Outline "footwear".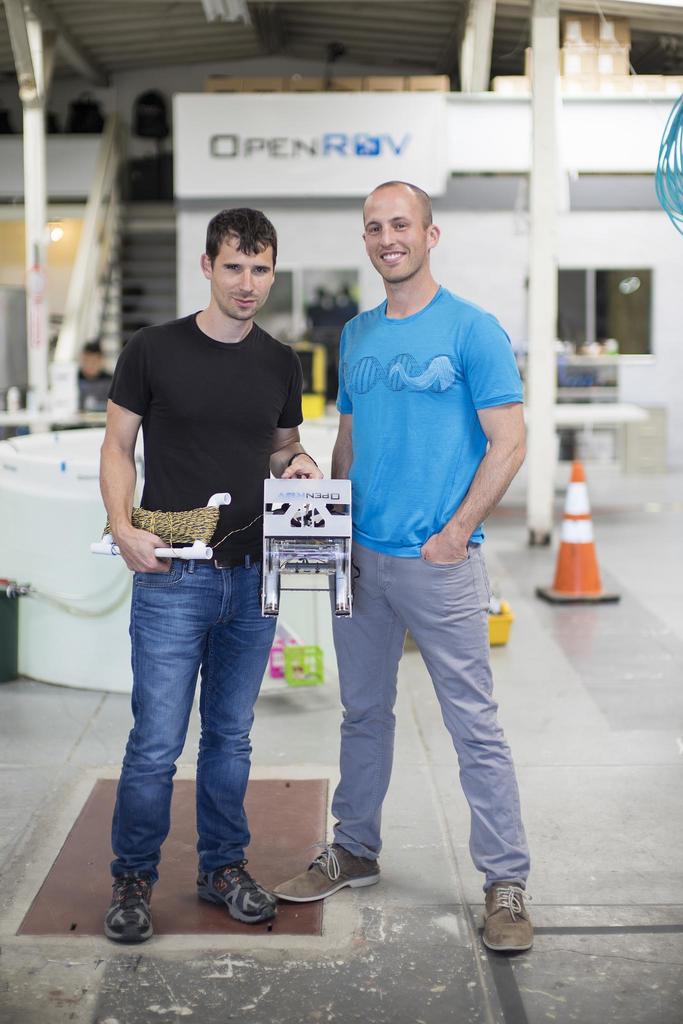
Outline: select_region(480, 882, 536, 952).
